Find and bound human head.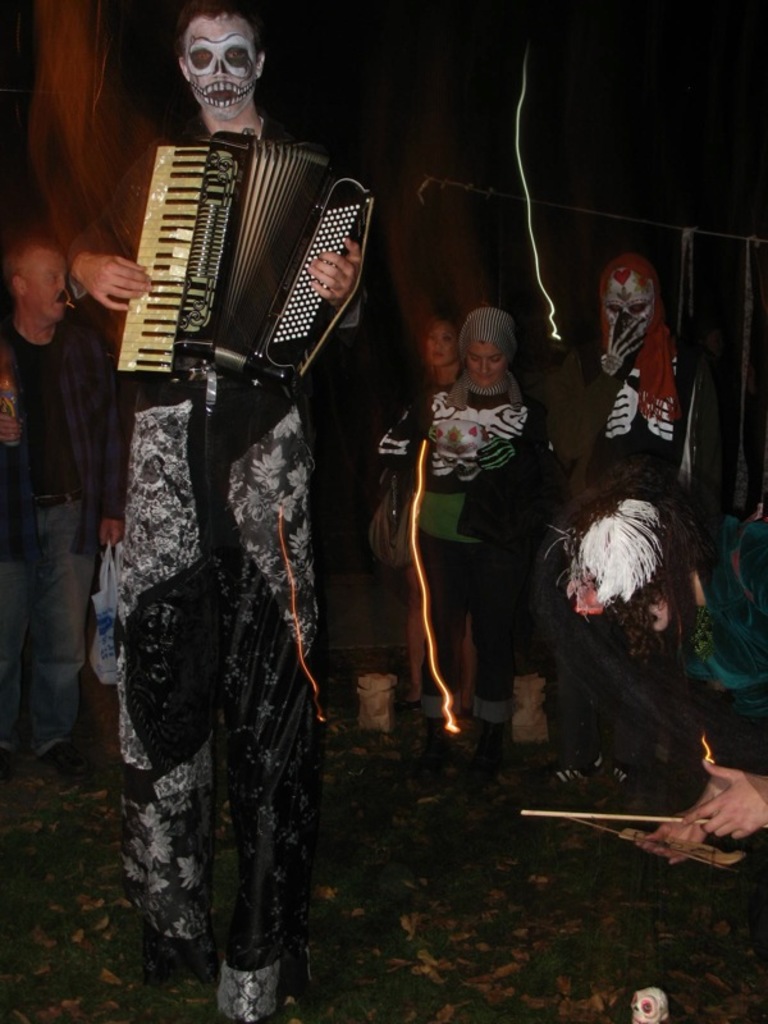
Bound: crop(182, 8, 264, 118).
